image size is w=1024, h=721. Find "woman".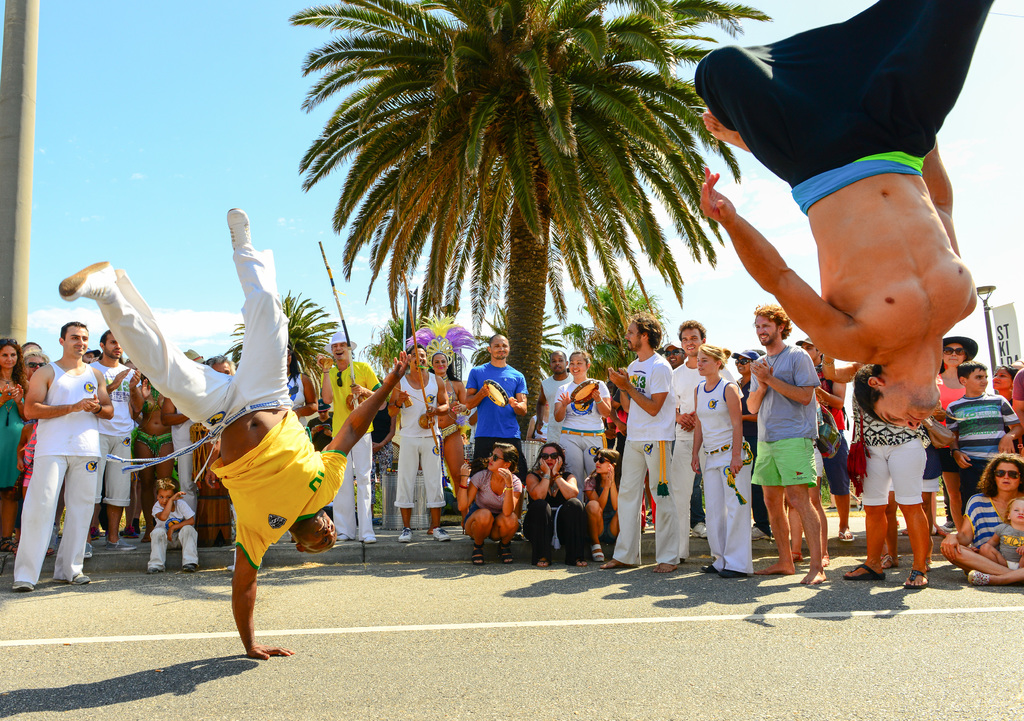
bbox=(17, 347, 54, 422).
